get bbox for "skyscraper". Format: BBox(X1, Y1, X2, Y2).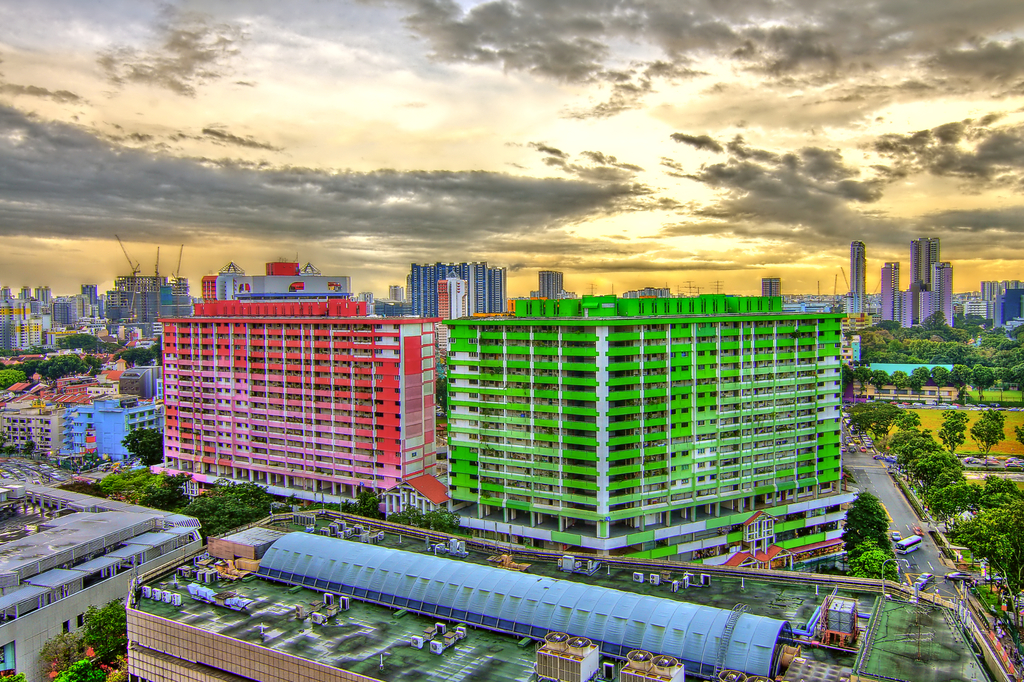
BBox(848, 239, 869, 313).
